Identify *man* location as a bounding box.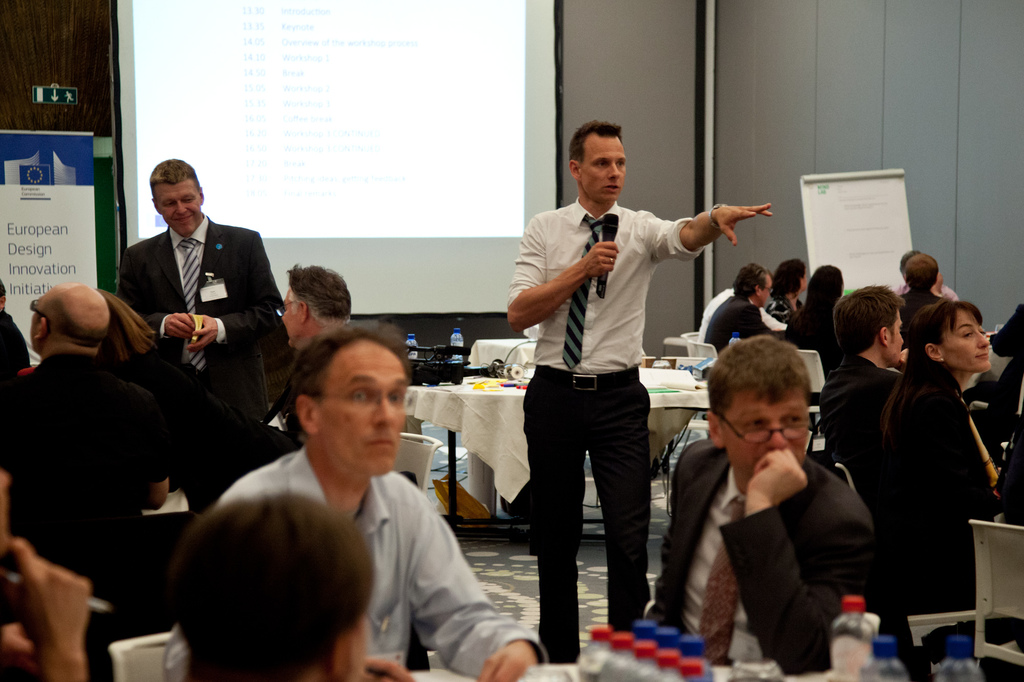
left=266, top=260, right=355, bottom=429.
